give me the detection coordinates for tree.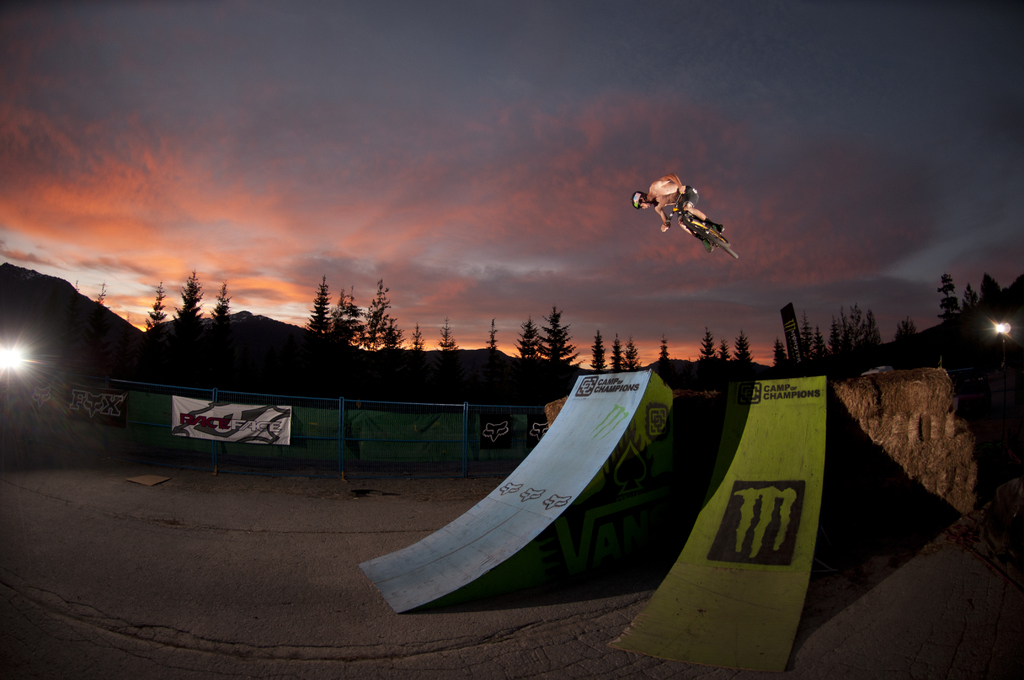
select_region(609, 340, 622, 371).
